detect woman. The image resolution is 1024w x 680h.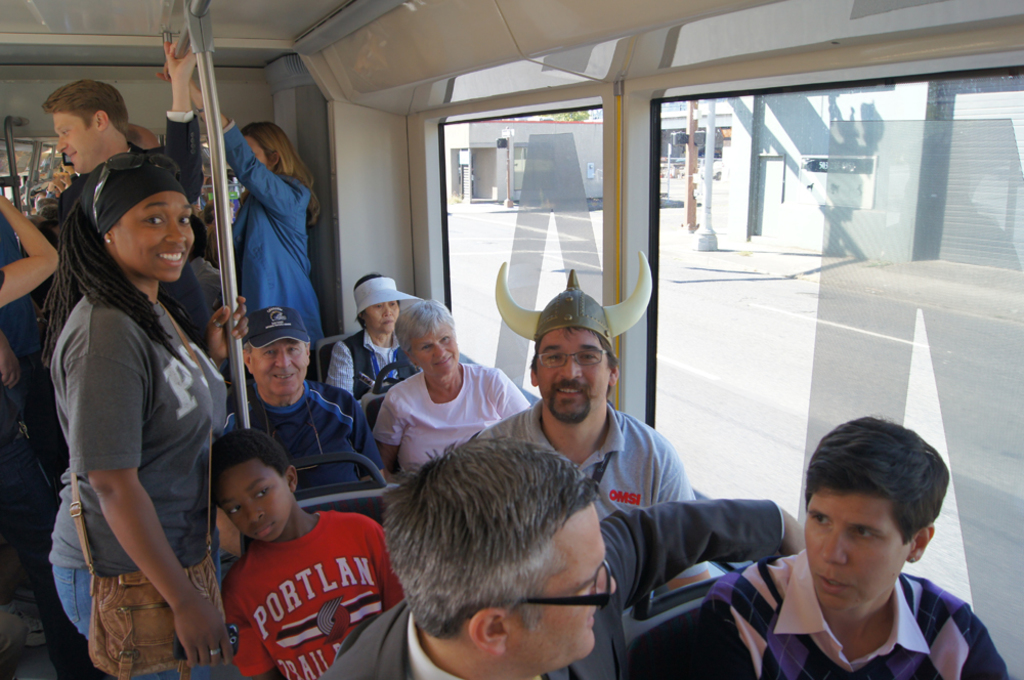
x1=330 y1=269 x2=423 y2=408.
